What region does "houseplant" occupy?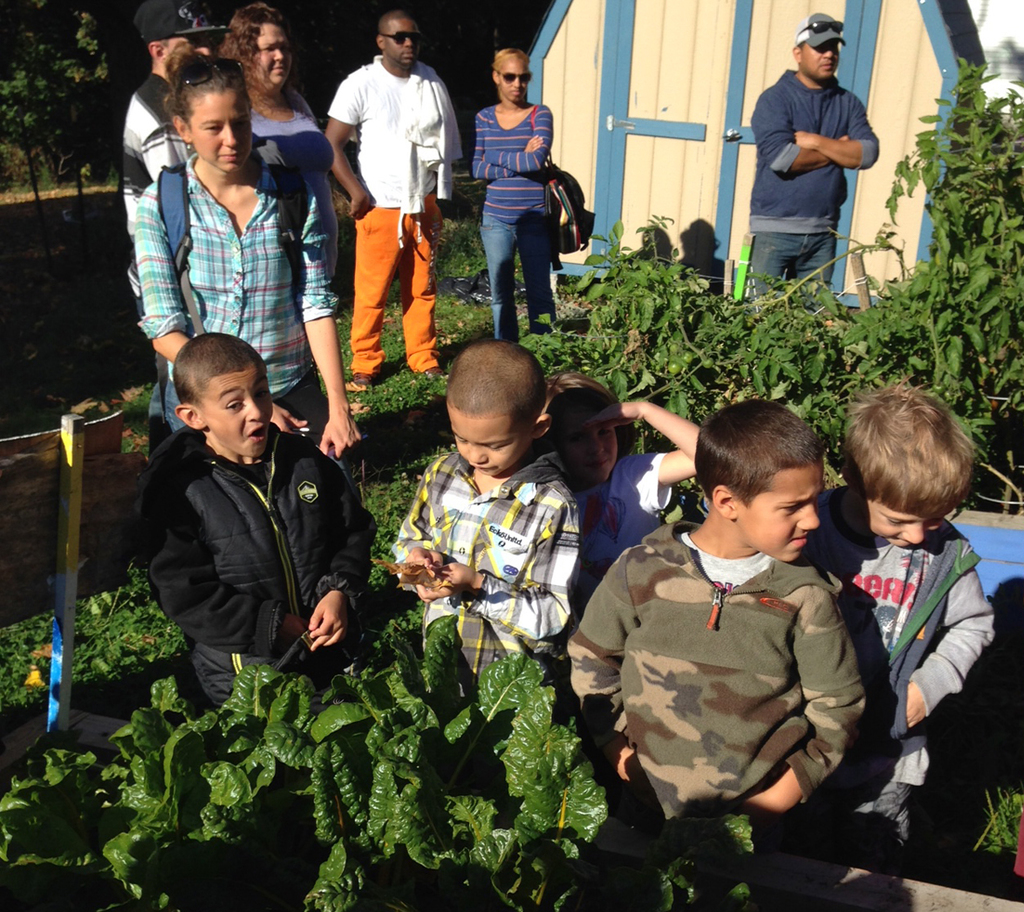
982, 769, 1023, 903.
